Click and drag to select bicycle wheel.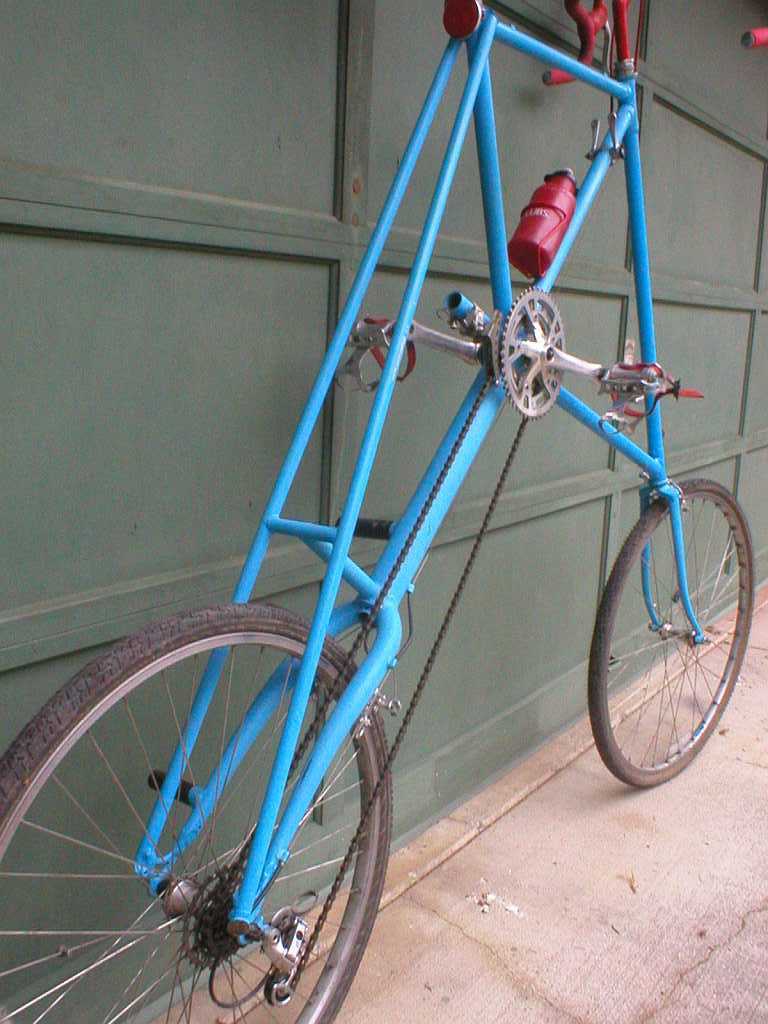
Selection: x1=583 y1=478 x2=755 y2=789.
